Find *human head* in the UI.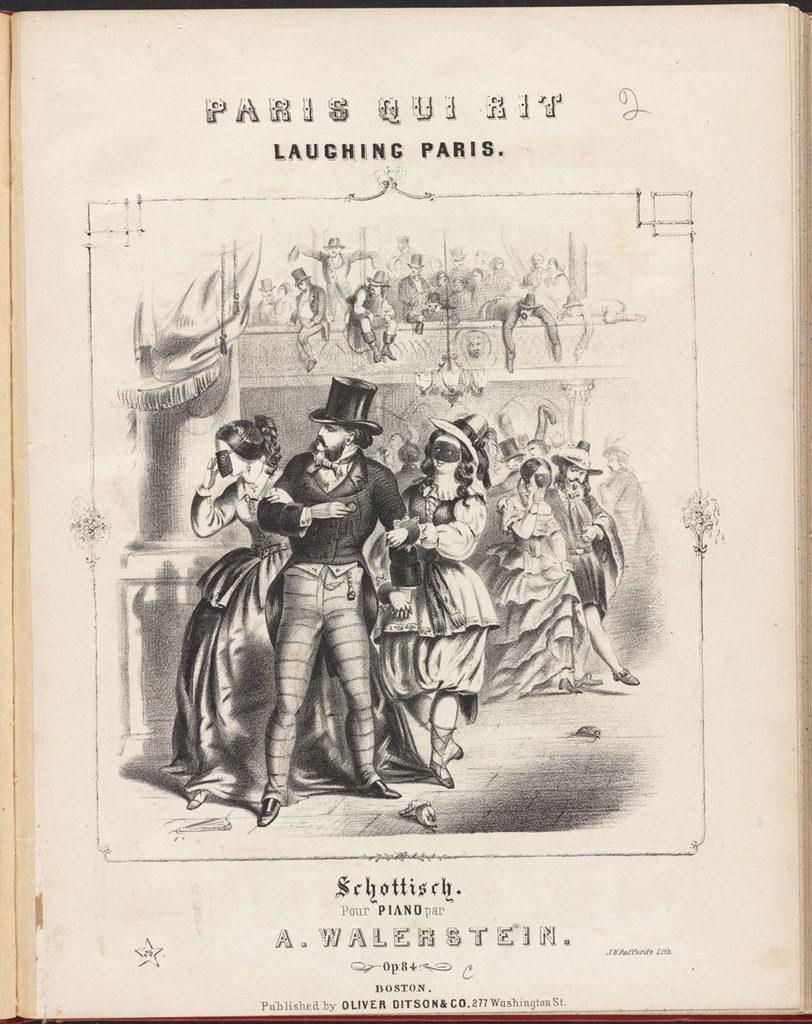
UI element at pyautogui.locateOnScreen(258, 275, 273, 301).
